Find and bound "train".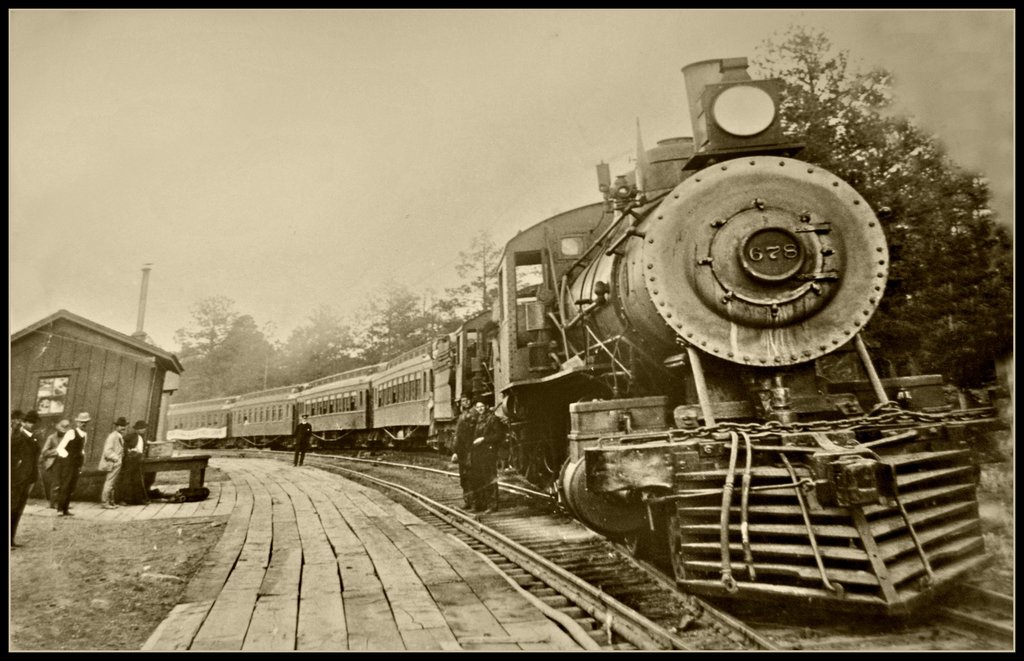
Bound: (left=164, top=52, right=993, bottom=610).
